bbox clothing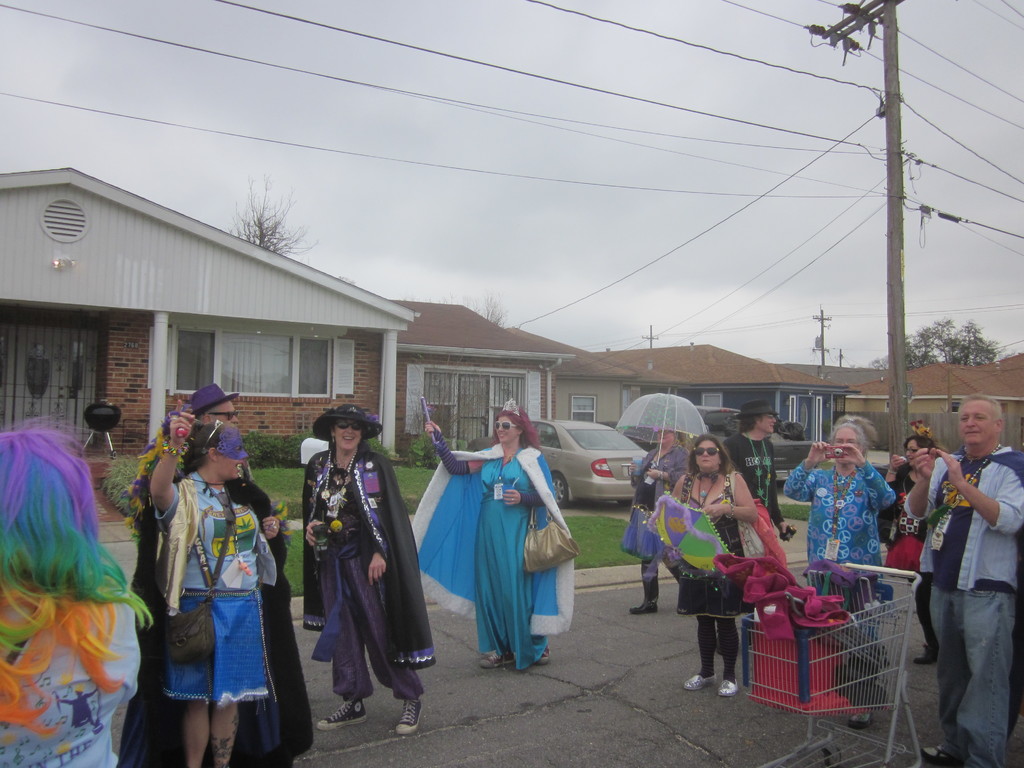
locate(724, 435, 784, 529)
